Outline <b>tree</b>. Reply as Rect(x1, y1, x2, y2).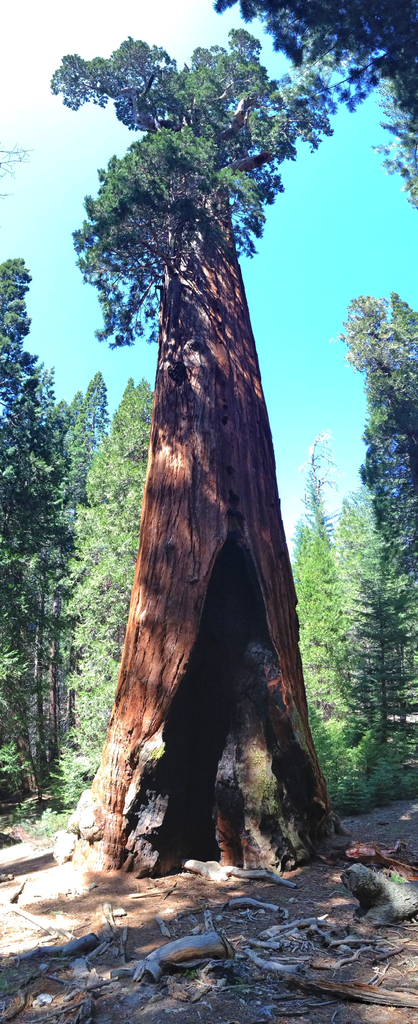
Rect(278, 429, 367, 809).
